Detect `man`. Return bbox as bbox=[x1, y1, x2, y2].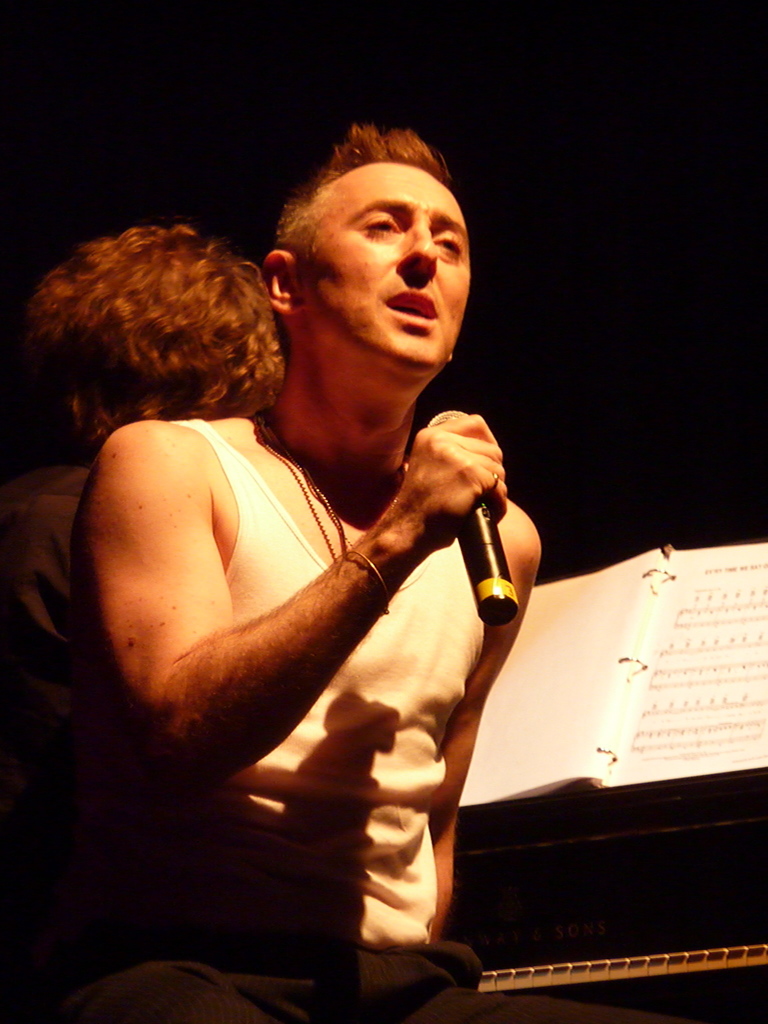
bbox=[52, 113, 564, 1017].
